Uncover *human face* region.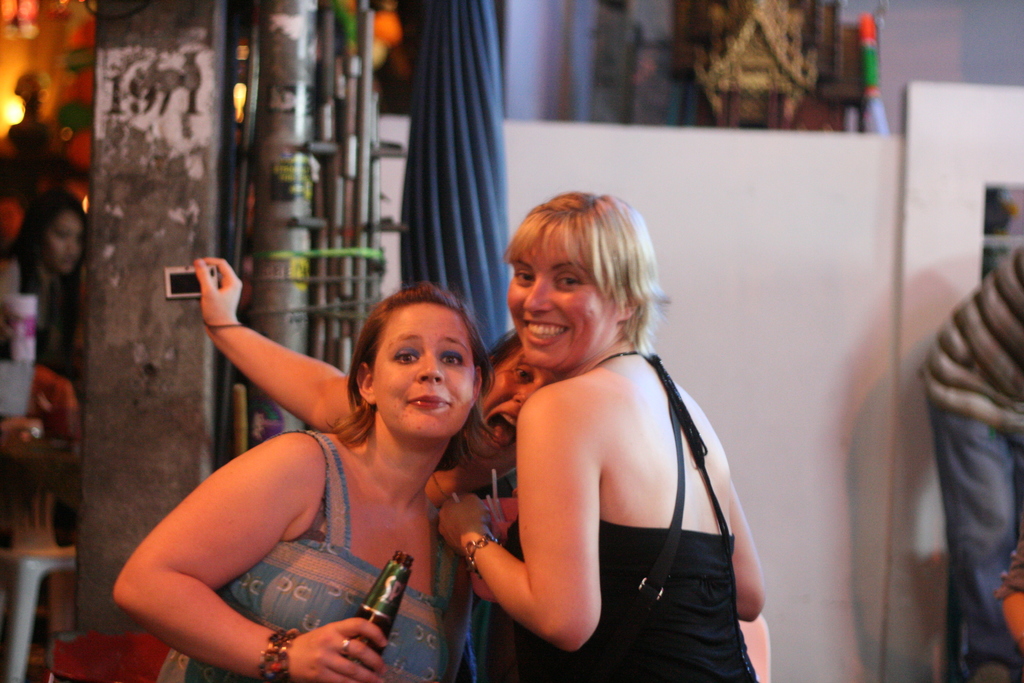
Uncovered: [x1=43, y1=202, x2=89, y2=276].
